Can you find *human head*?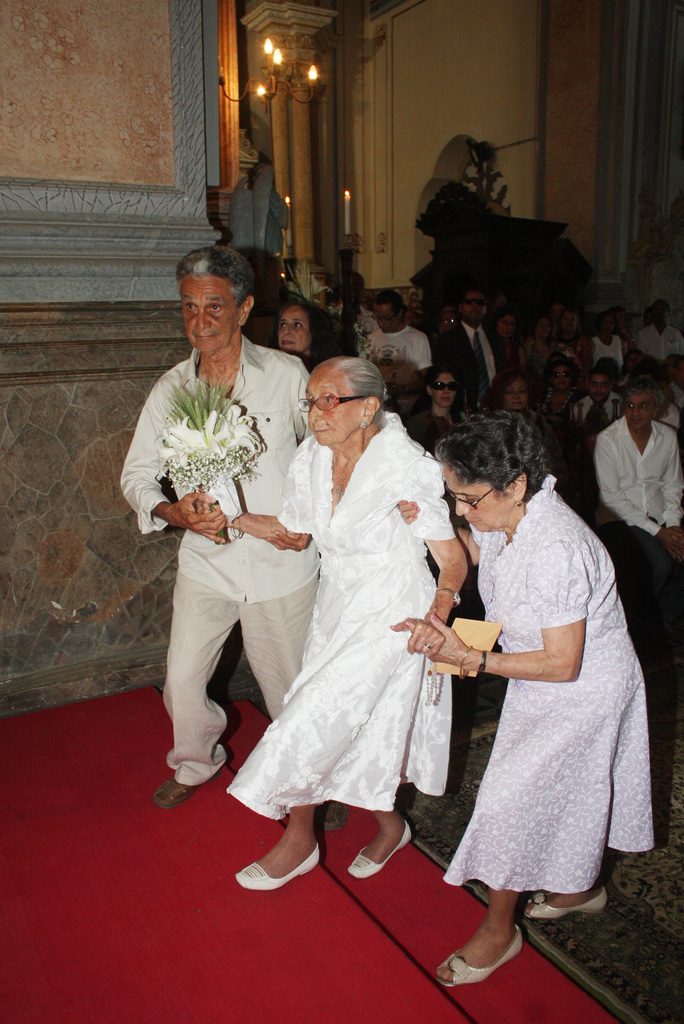
Yes, bounding box: bbox=[371, 289, 405, 333].
